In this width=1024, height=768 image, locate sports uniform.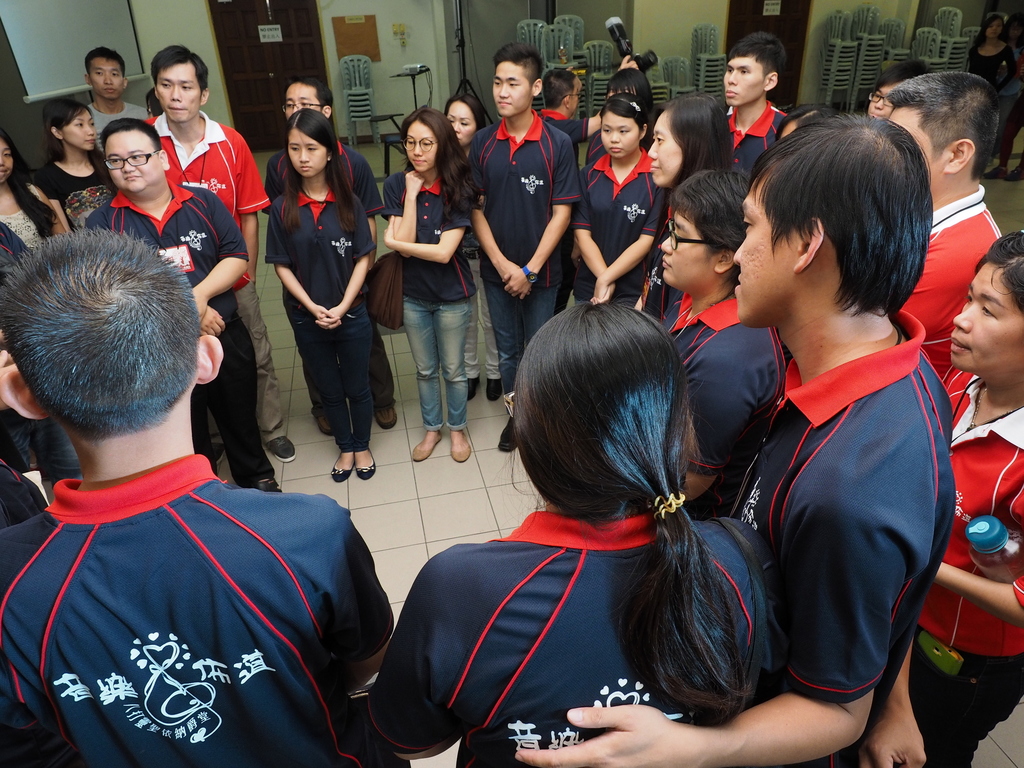
Bounding box: [x1=144, y1=106, x2=296, y2=458].
